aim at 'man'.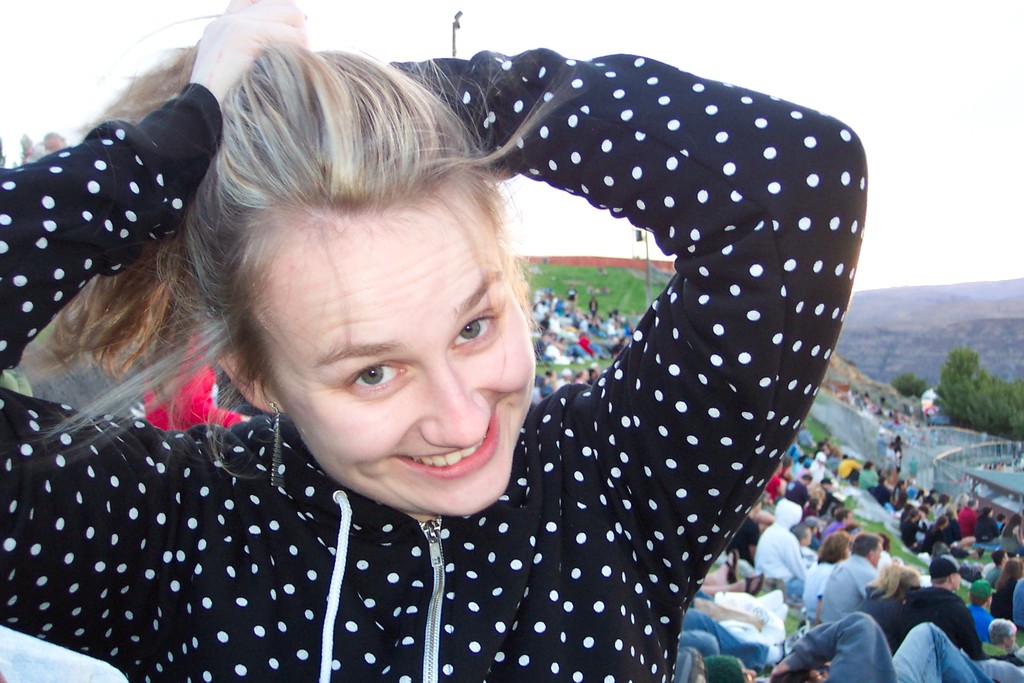
Aimed at 812, 518, 897, 639.
